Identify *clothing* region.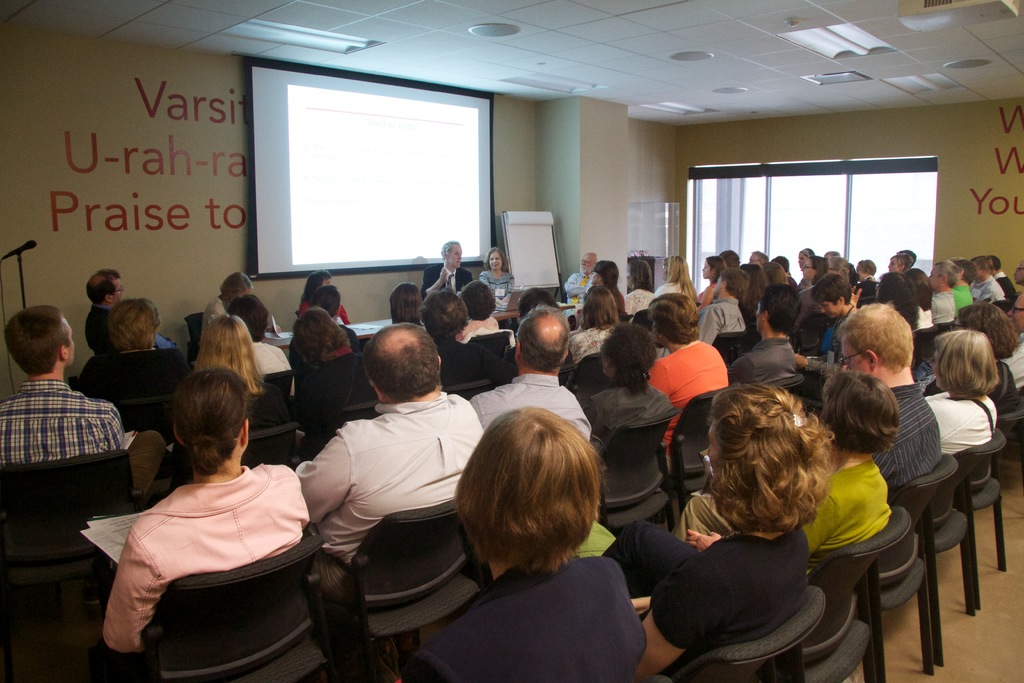
Region: <region>913, 297, 941, 331</region>.
